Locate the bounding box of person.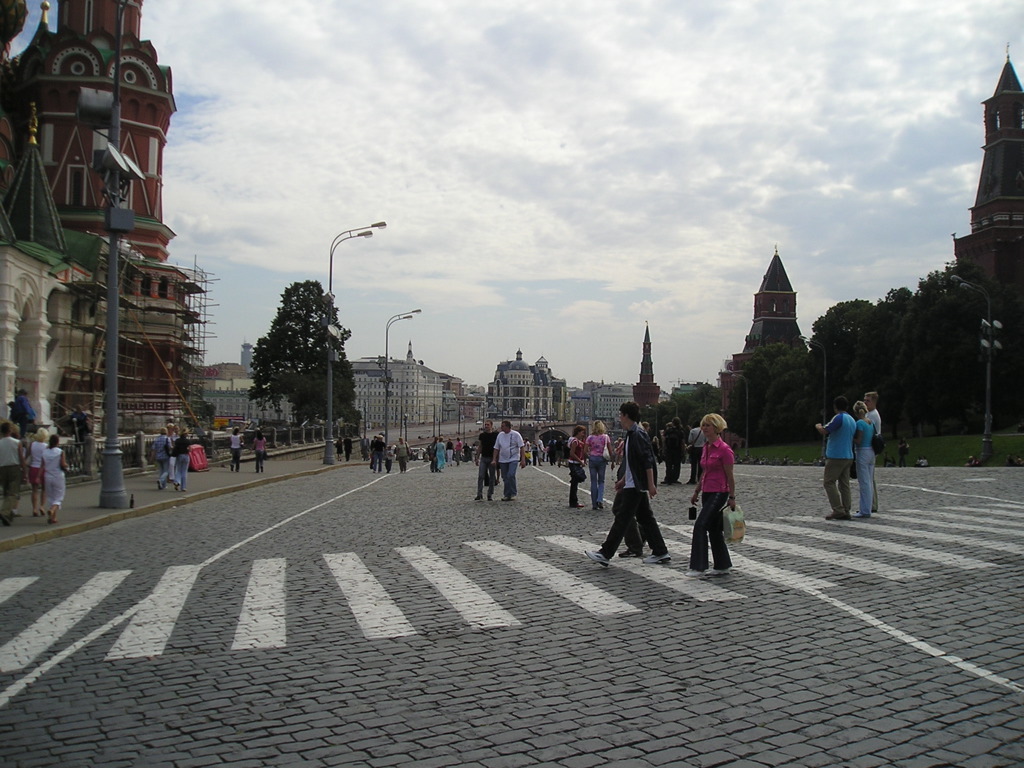
Bounding box: [left=852, top=394, right=874, bottom=517].
